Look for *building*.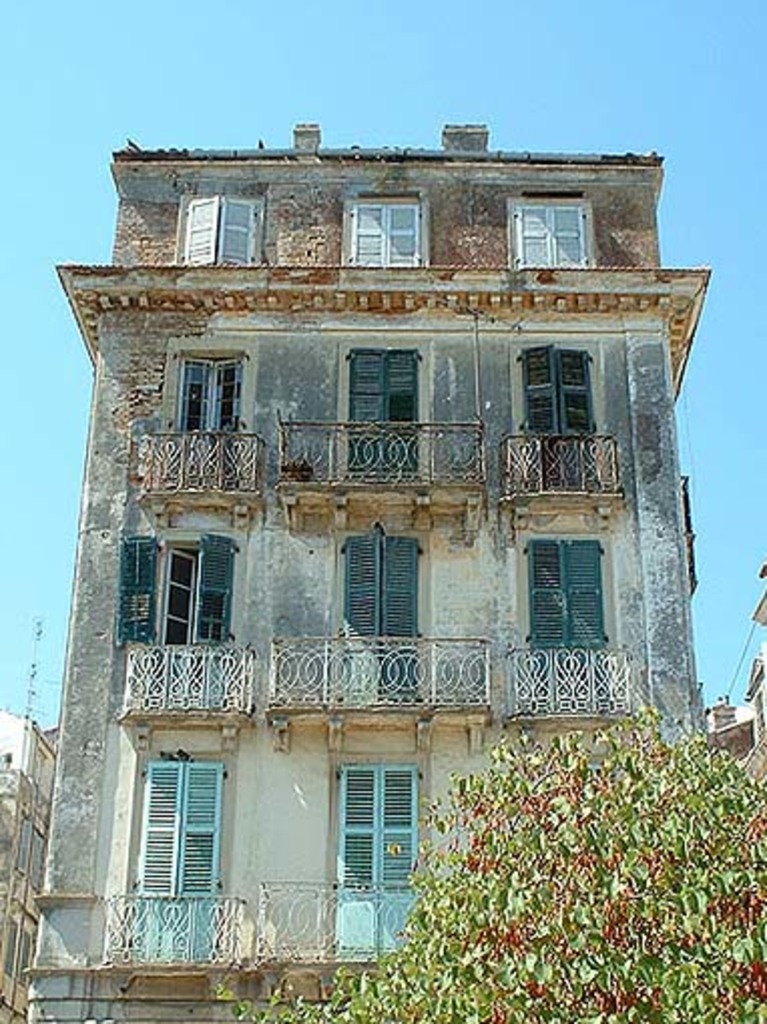
Found: 22, 116, 713, 1022.
